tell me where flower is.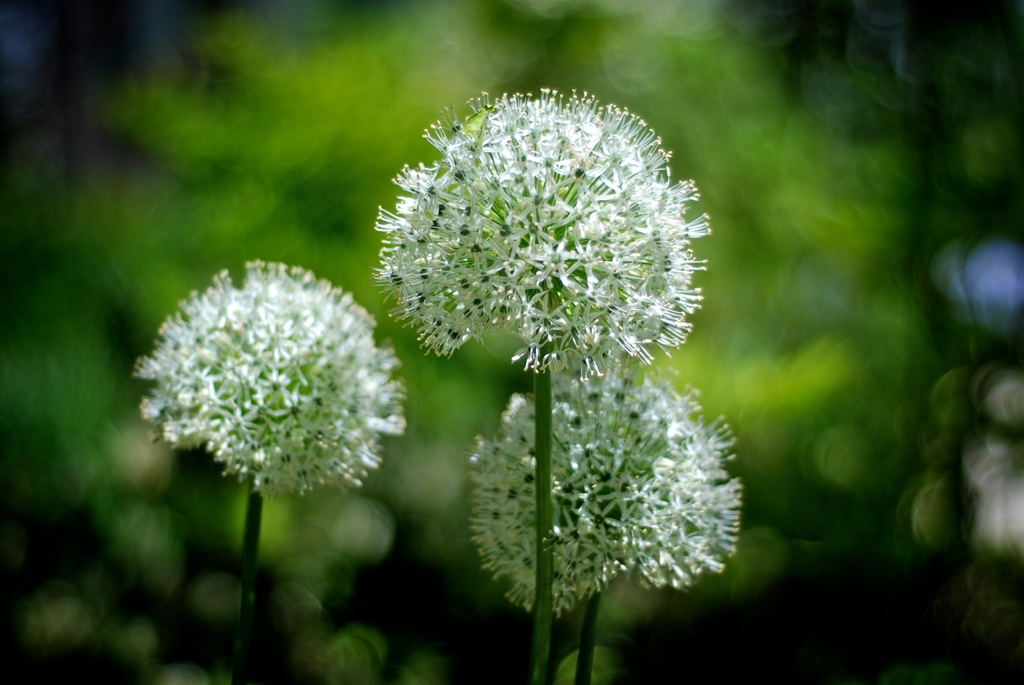
flower is at region(373, 72, 695, 398).
